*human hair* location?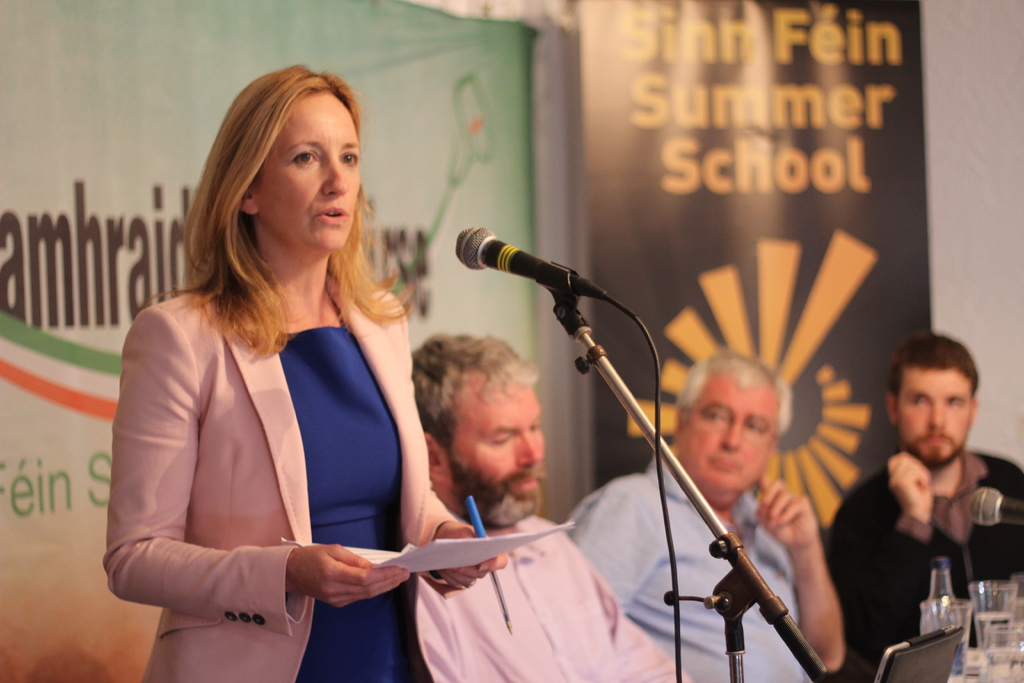
<box>408,335,541,454</box>
